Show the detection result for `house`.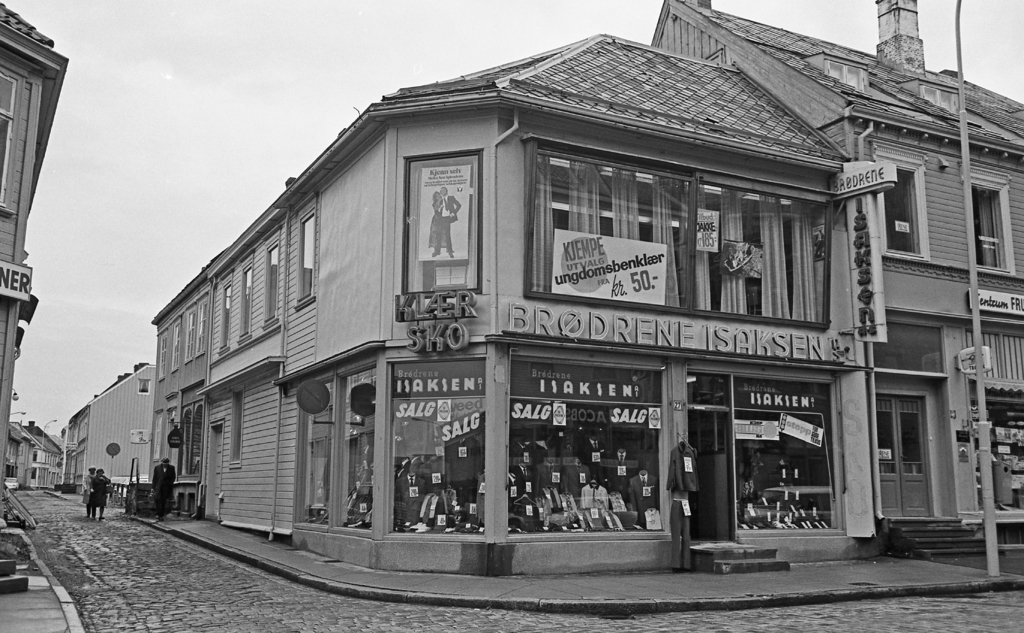
{"x1": 651, "y1": 0, "x2": 1023, "y2": 558}.
